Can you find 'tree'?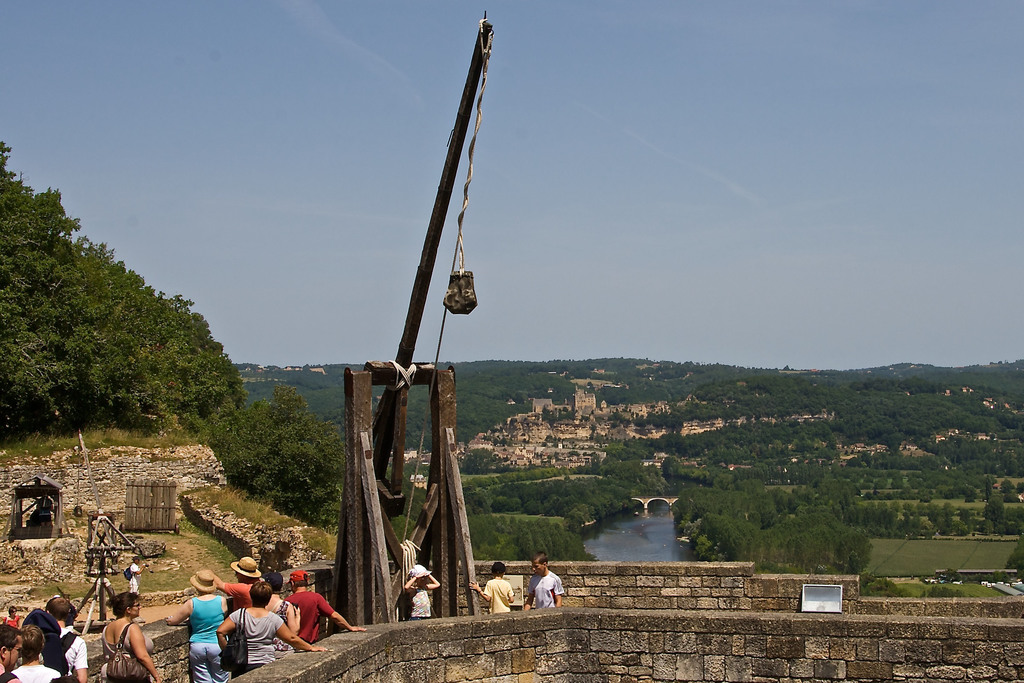
Yes, bounding box: bbox=(0, 138, 256, 441).
